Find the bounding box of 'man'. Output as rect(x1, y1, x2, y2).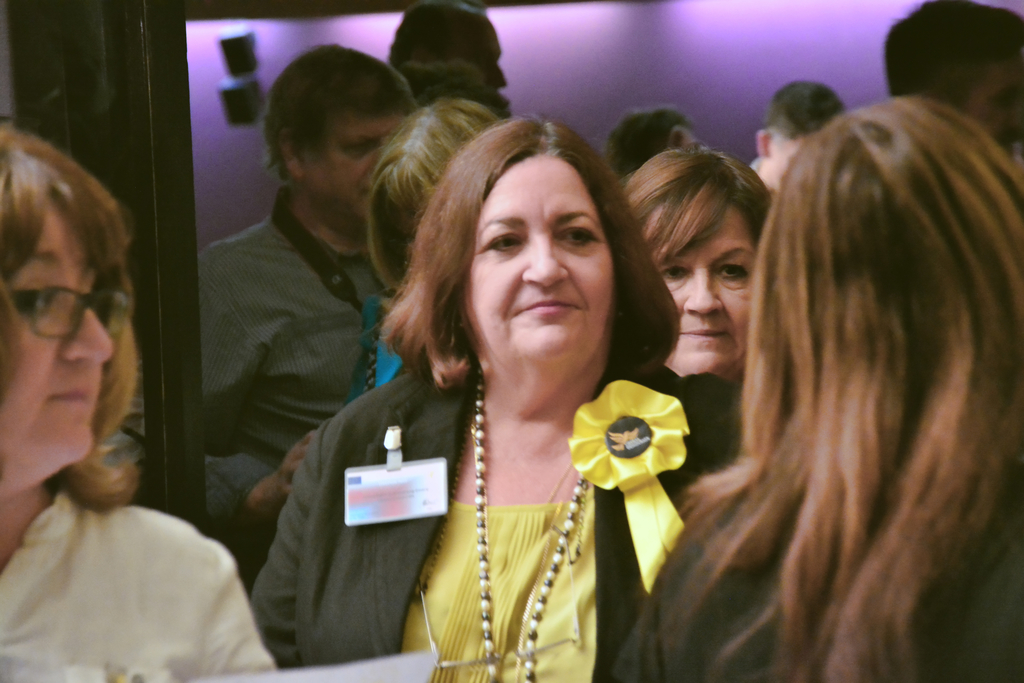
rect(384, 0, 509, 92).
